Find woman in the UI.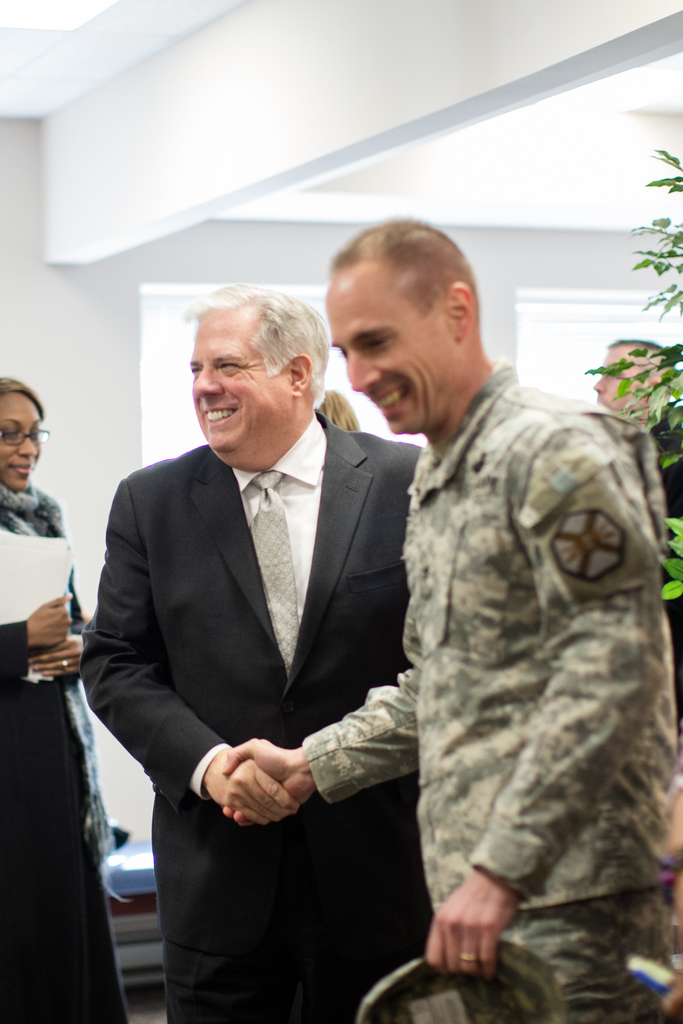
UI element at l=3, t=373, r=134, b=1023.
